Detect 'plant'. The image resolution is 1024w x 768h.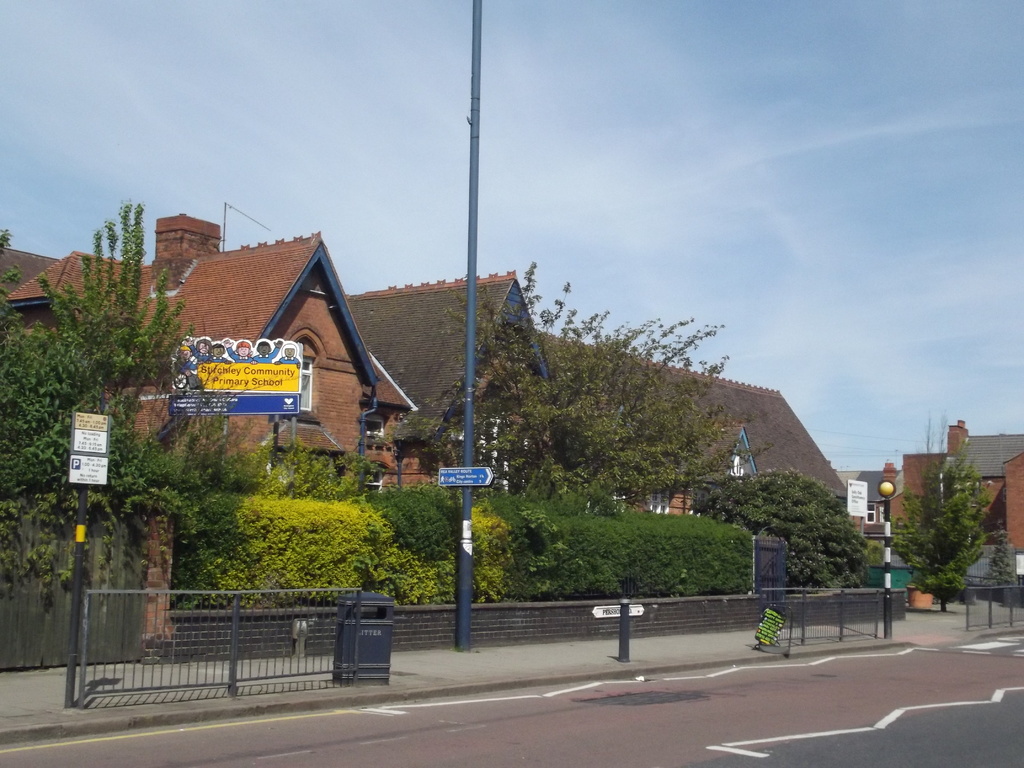
[left=880, top=438, right=994, bottom=604].
